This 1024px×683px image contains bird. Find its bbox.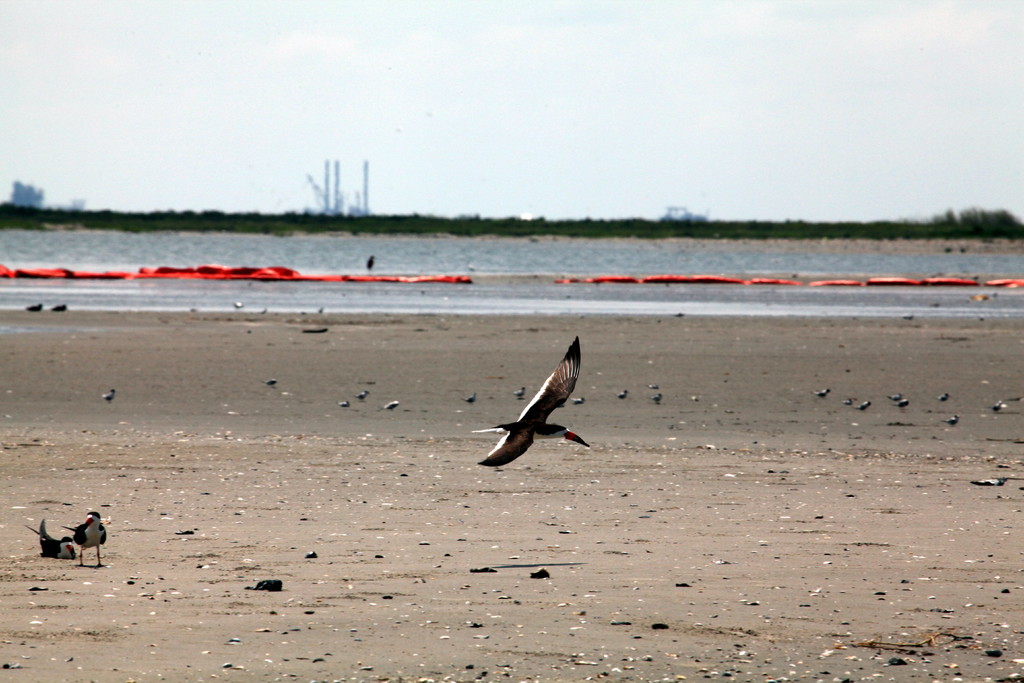
select_region(234, 294, 244, 314).
